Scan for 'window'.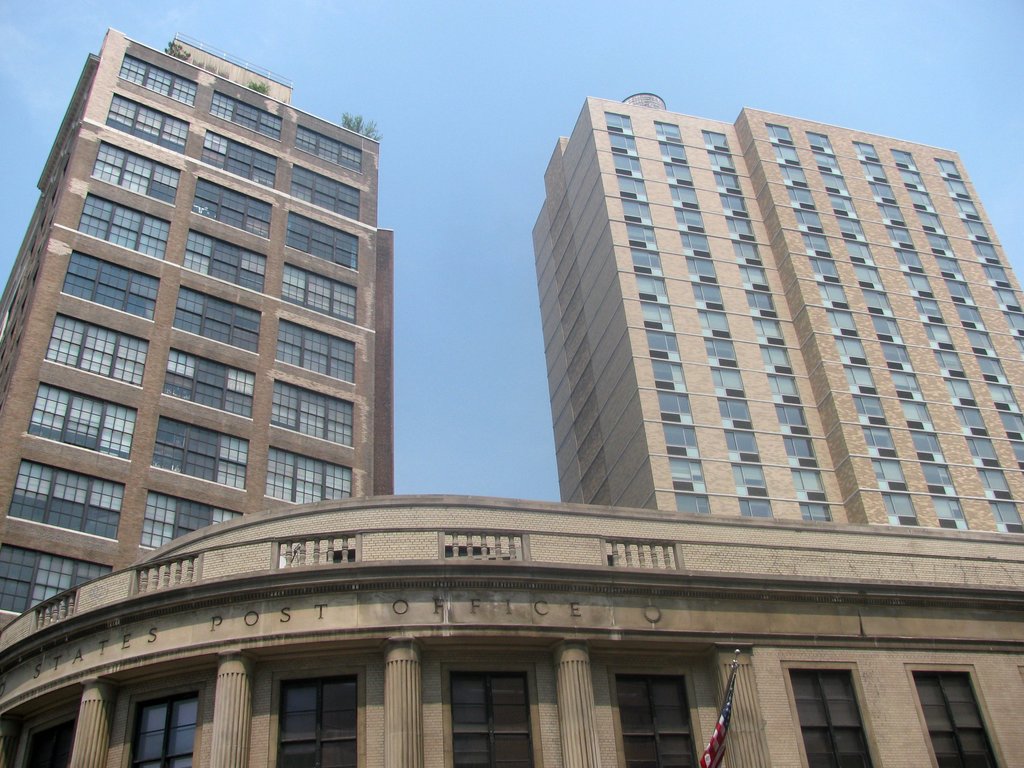
Scan result: {"left": 299, "top": 119, "right": 364, "bottom": 173}.
